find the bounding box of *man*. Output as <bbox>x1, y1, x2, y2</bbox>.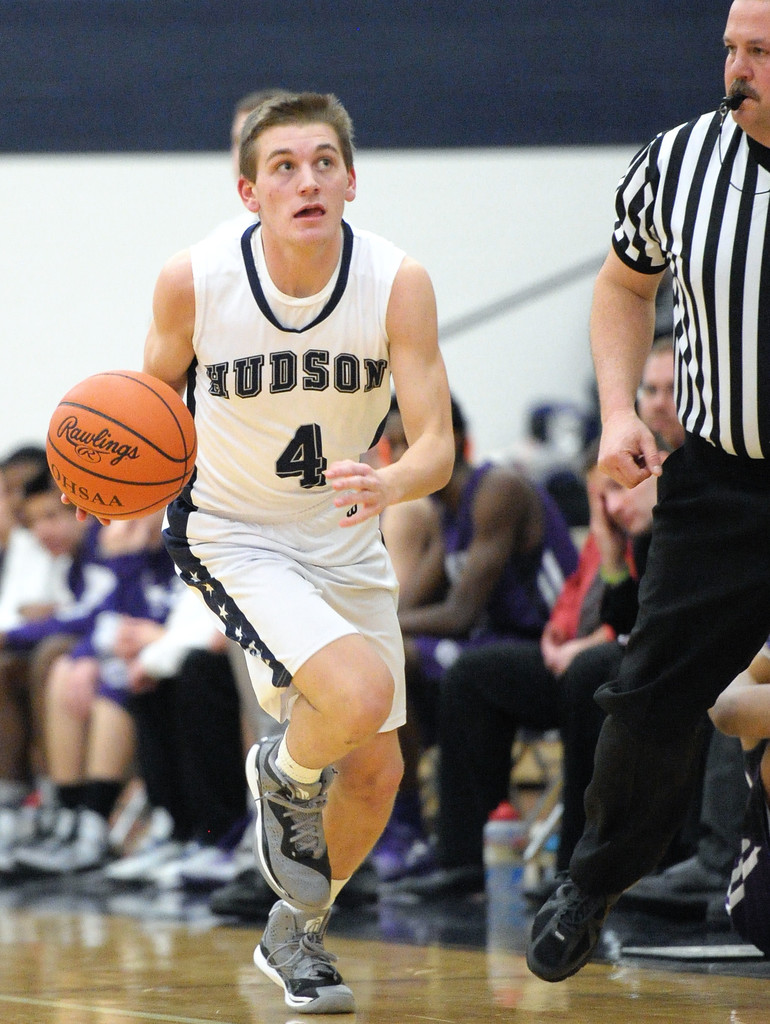
<bbox>591, 603, 769, 950</bbox>.
